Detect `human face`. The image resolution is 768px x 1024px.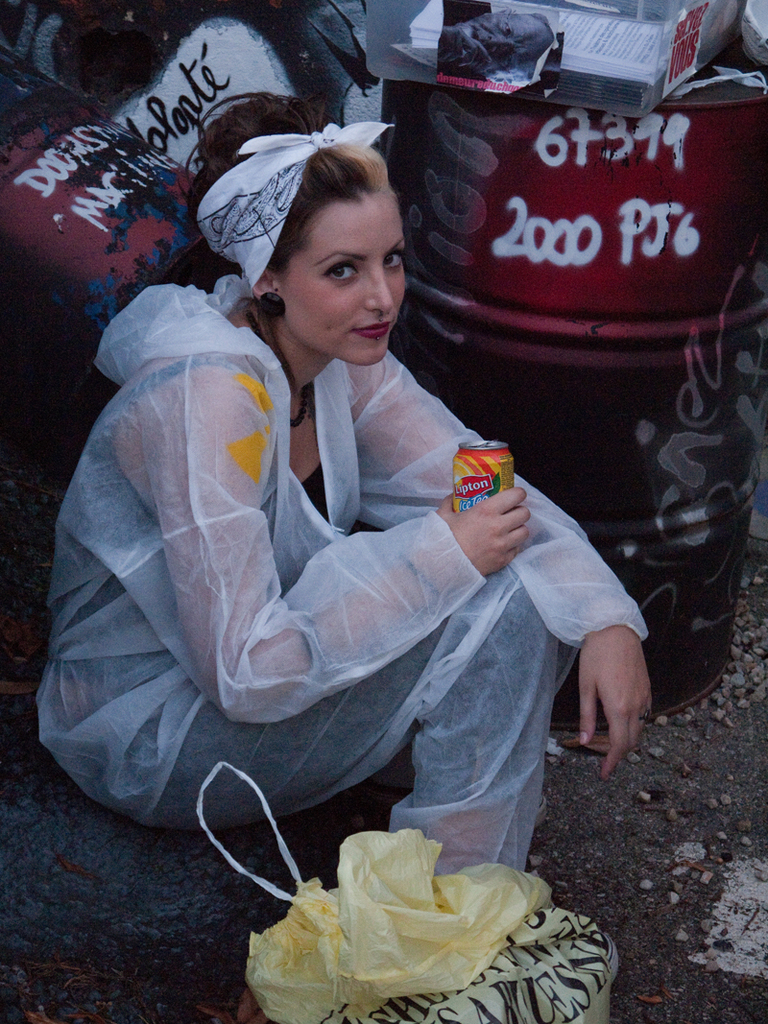
{"x1": 279, "y1": 201, "x2": 403, "y2": 367}.
